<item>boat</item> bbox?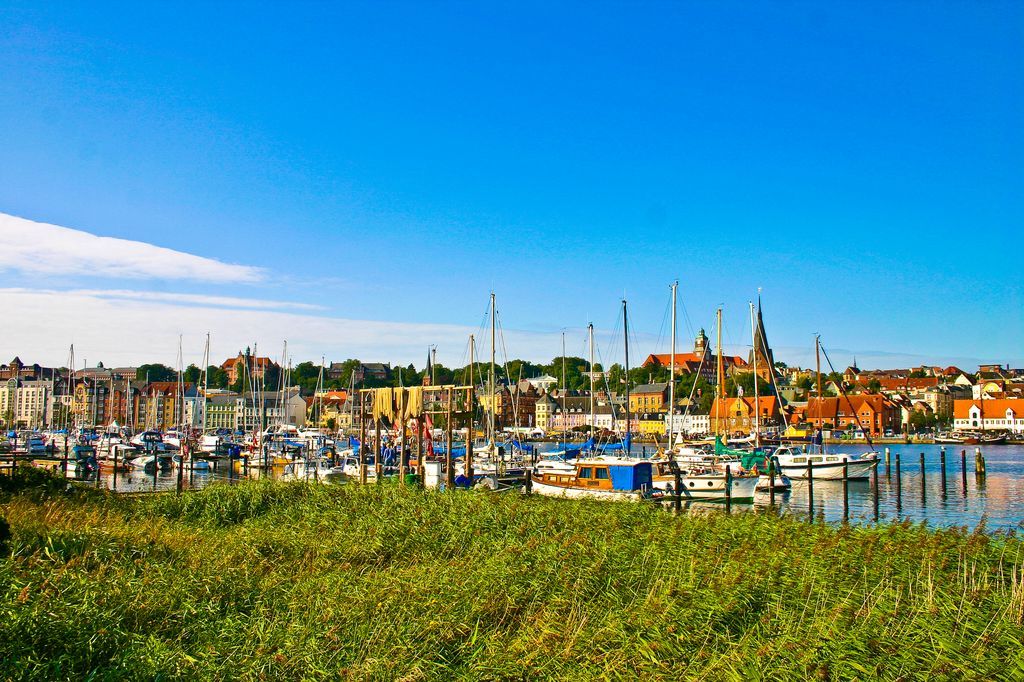
(775,334,877,484)
